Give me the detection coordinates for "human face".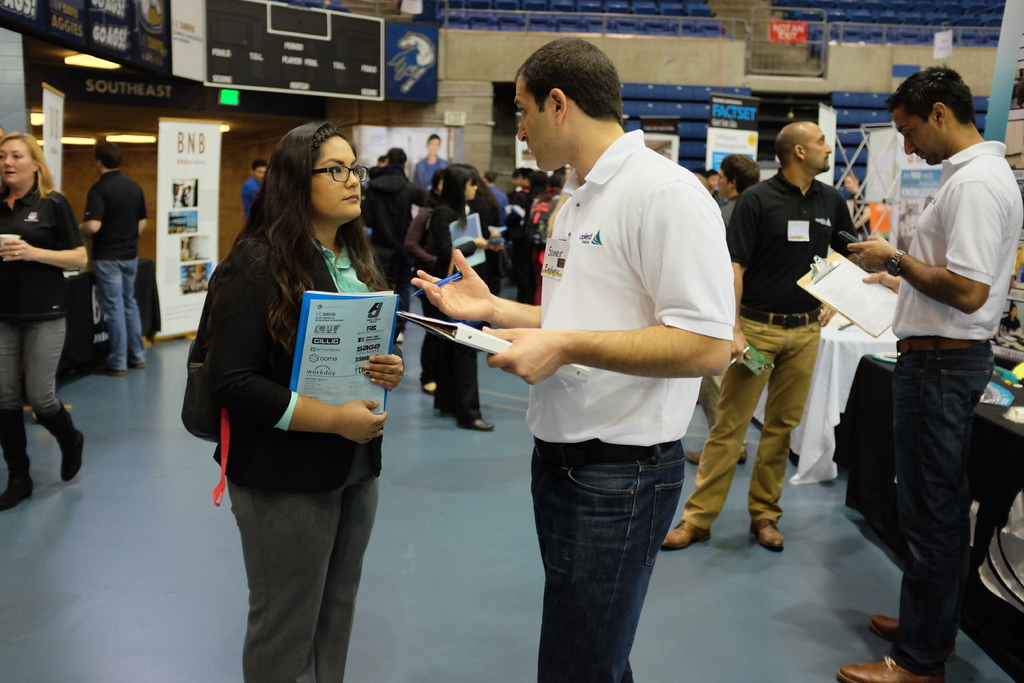
box=[902, 104, 936, 164].
